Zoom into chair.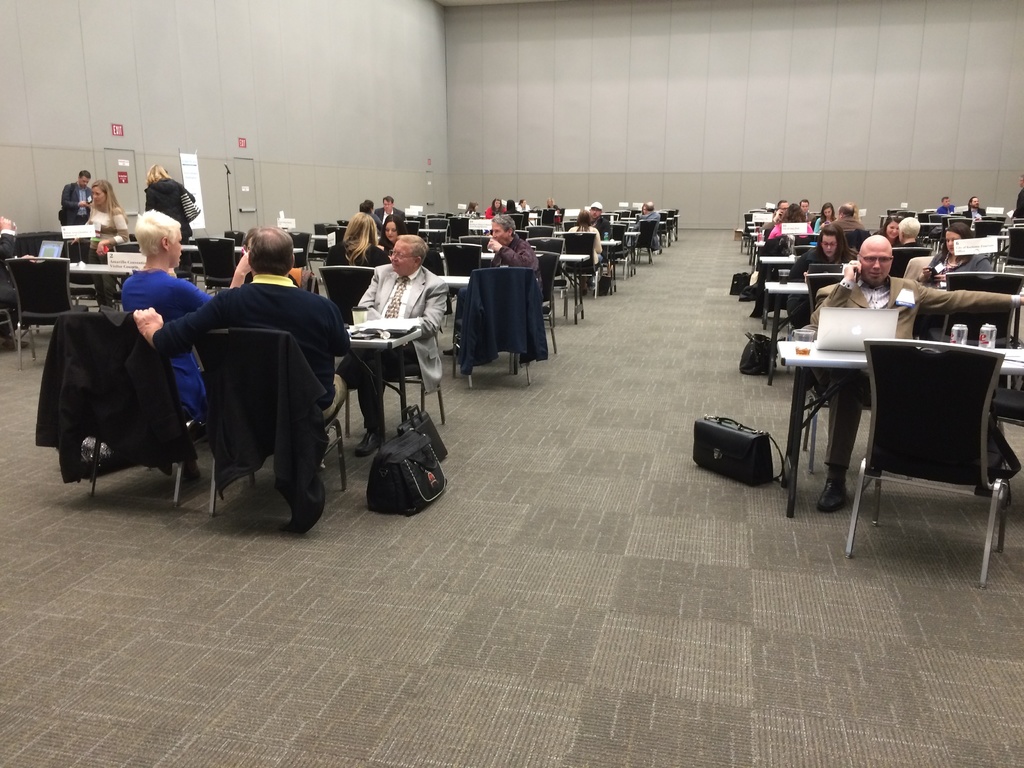
Zoom target: rect(938, 269, 1023, 340).
